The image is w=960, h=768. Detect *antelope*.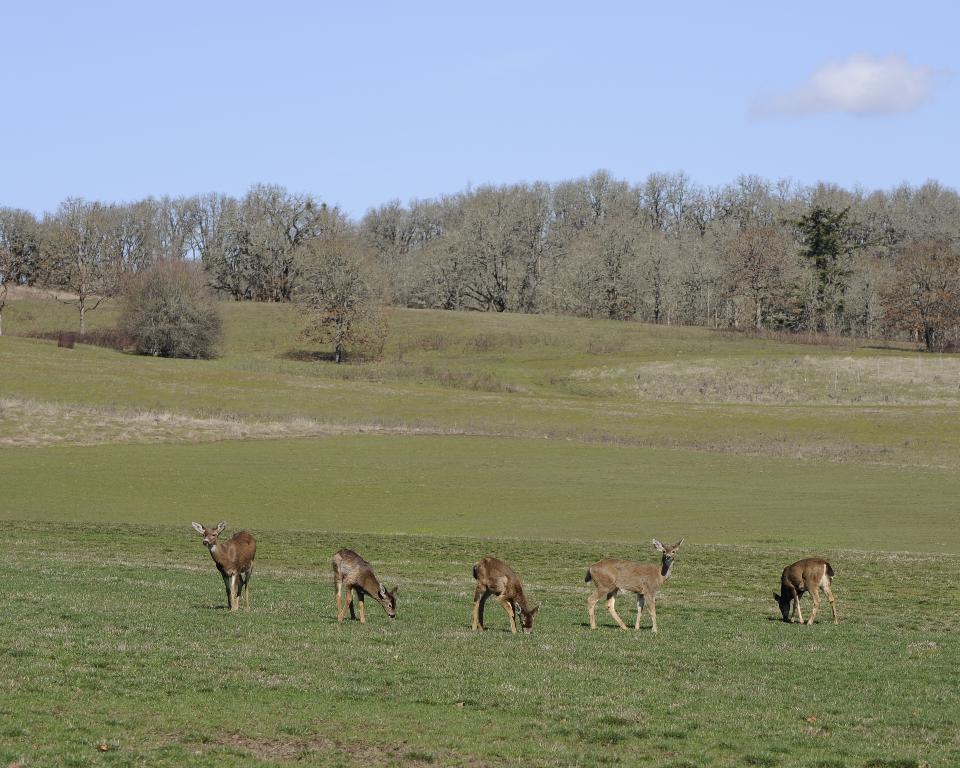
Detection: box=[329, 548, 401, 624].
